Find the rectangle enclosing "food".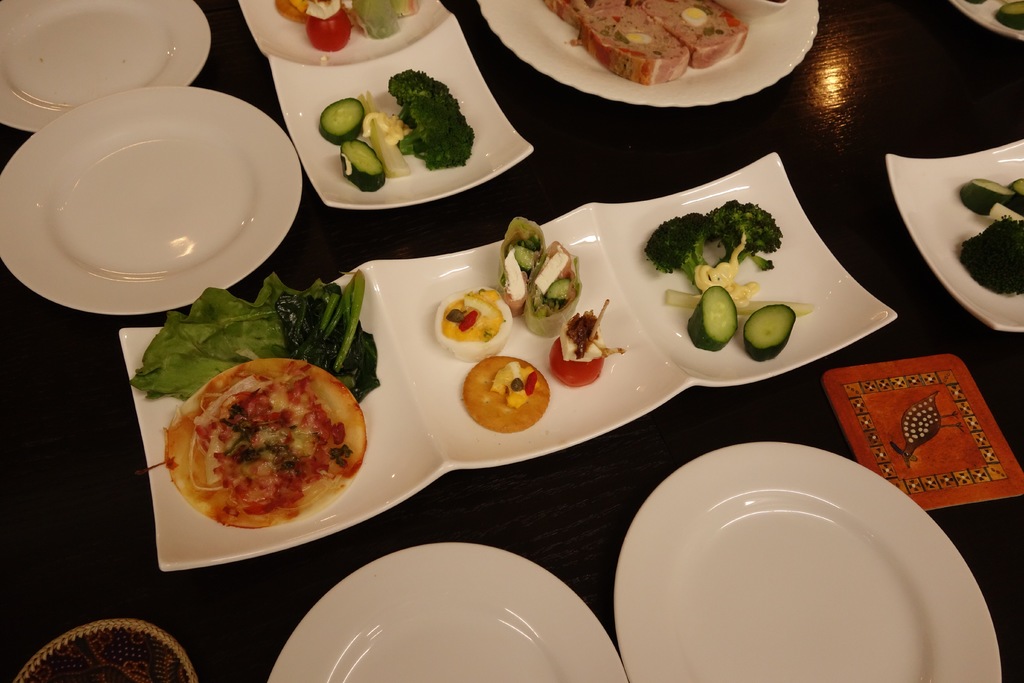
[547,0,635,28].
